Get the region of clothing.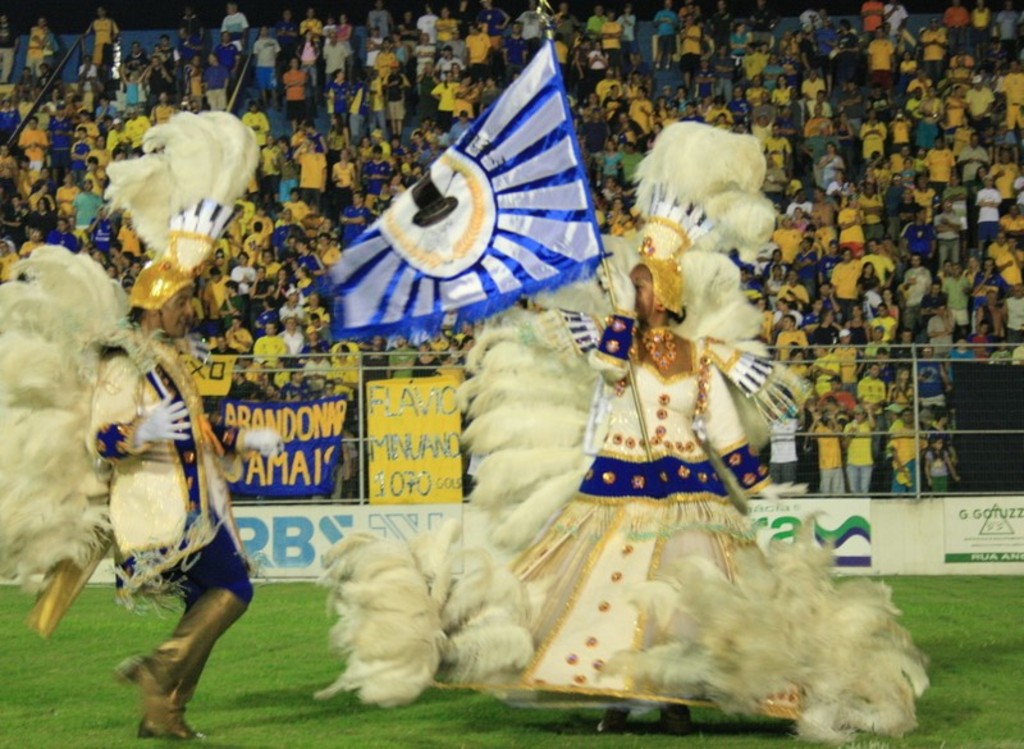
<region>100, 100, 115, 124</region>.
